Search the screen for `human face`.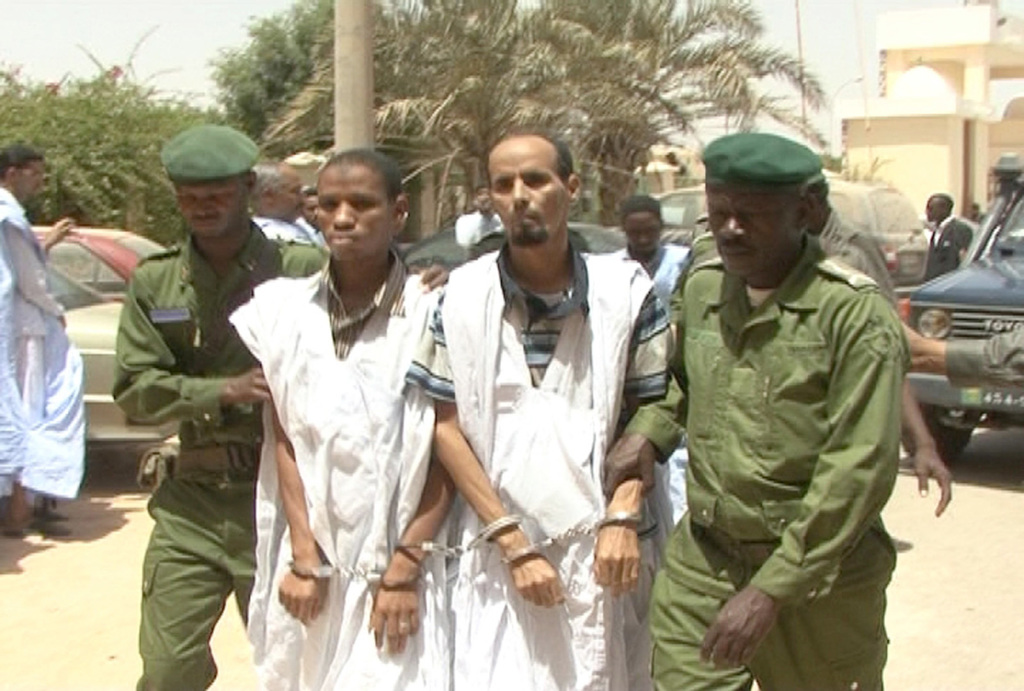
Found at 701,173,803,285.
